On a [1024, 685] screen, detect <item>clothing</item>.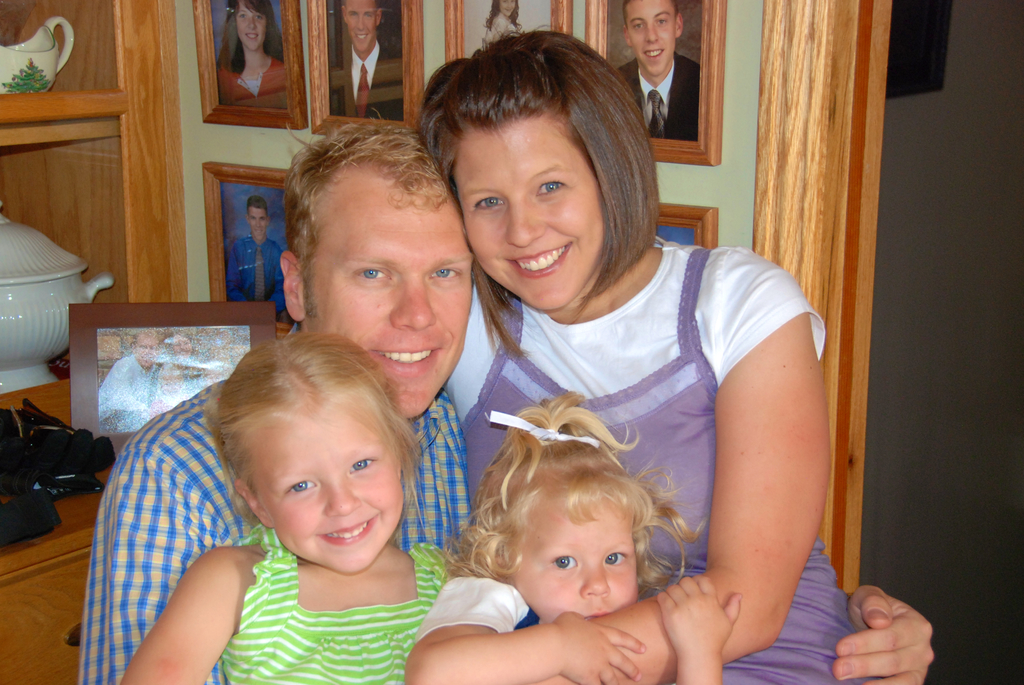
220/524/460/684.
